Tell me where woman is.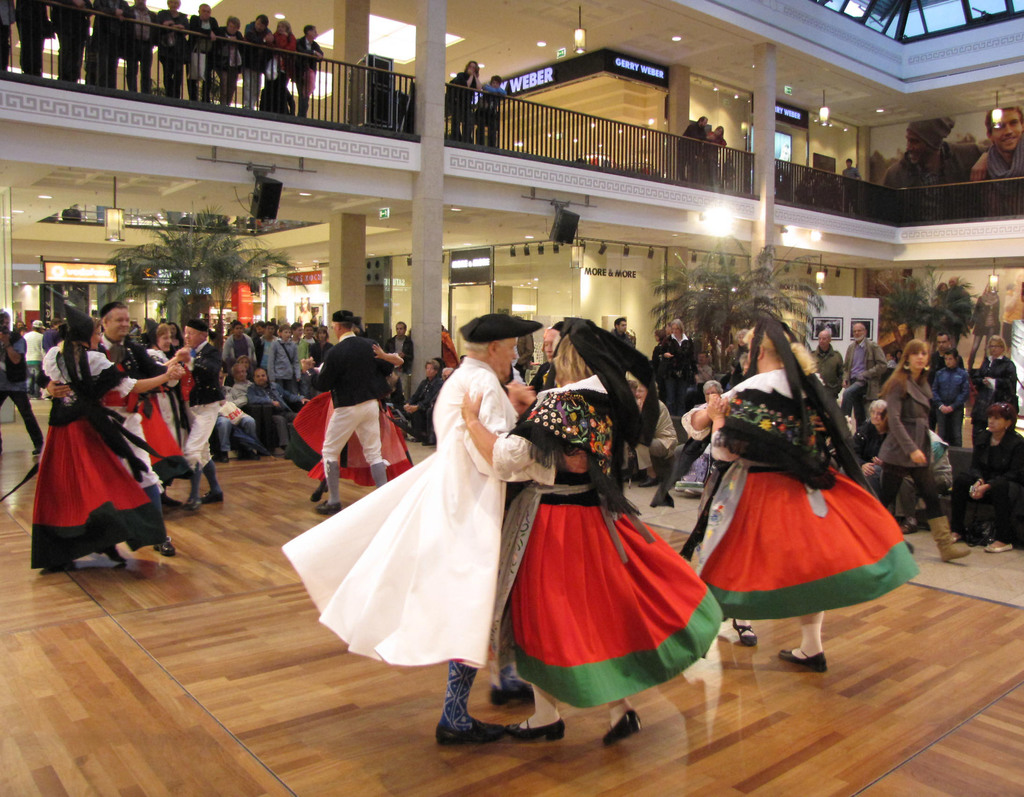
woman is at 877:339:969:566.
